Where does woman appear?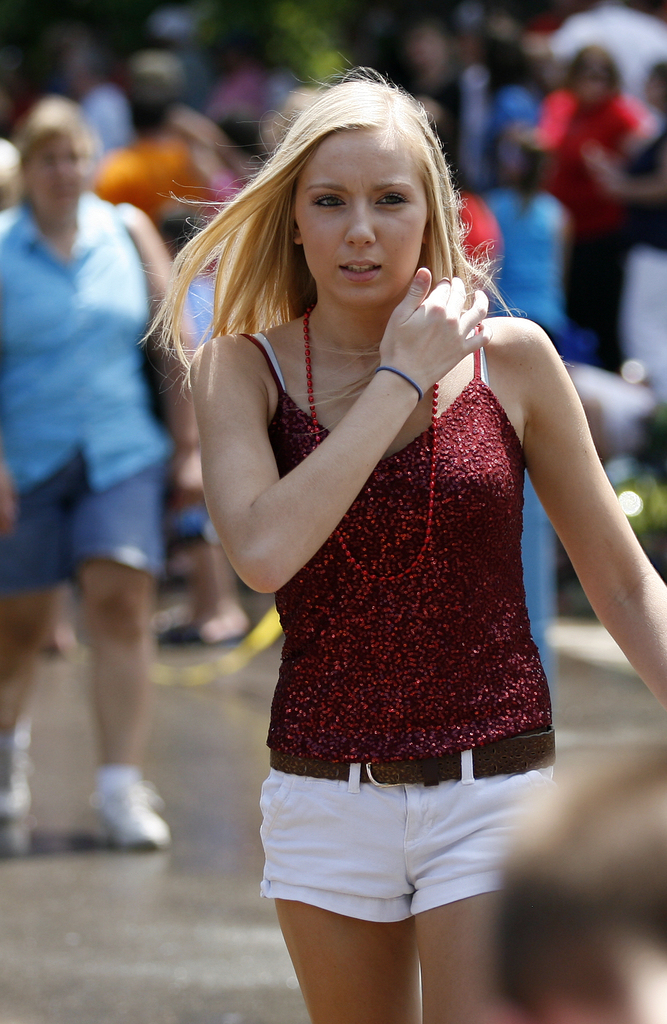
Appears at [x1=0, y1=99, x2=213, y2=856].
